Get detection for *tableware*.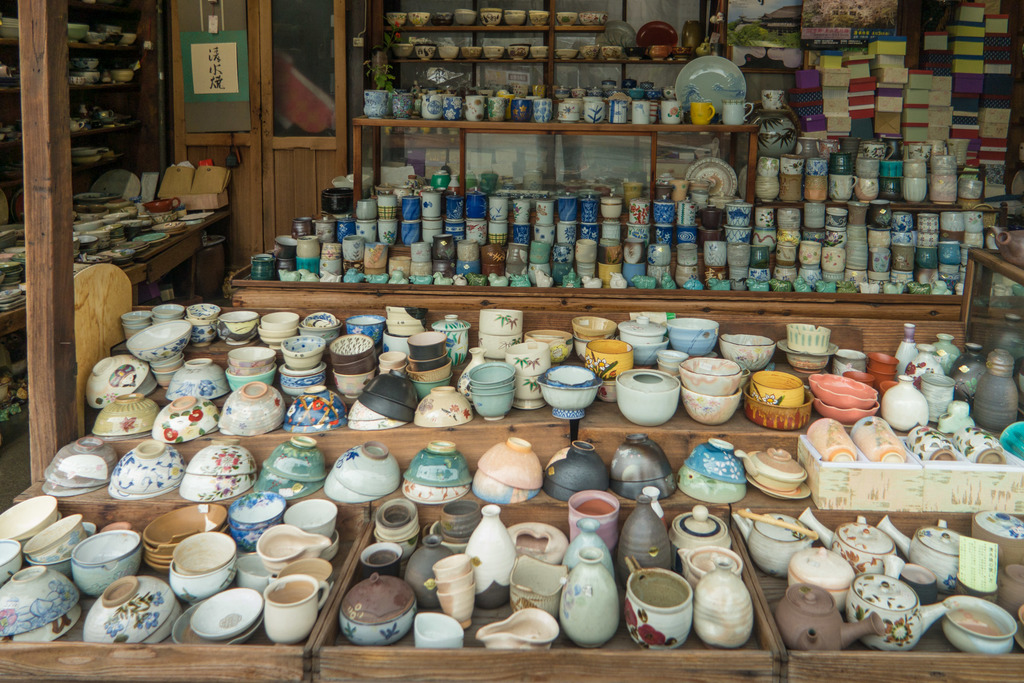
Detection: {"x1": 327, "y1": 364, "x2": 380, "y2": 398}.
